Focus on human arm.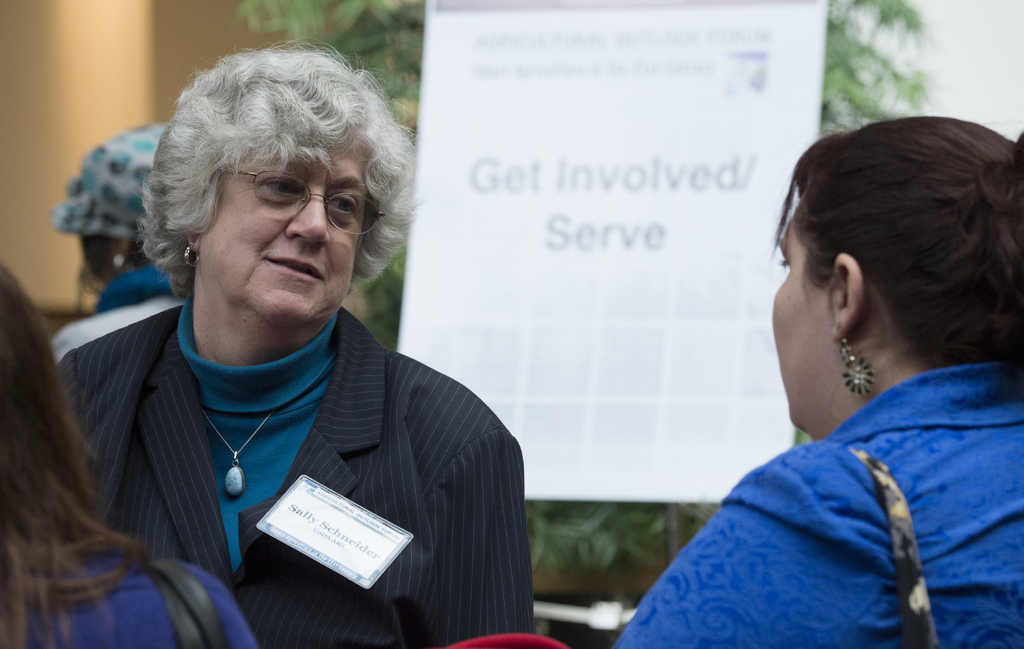
Focused at select_region(199, 568, 259, 648).
